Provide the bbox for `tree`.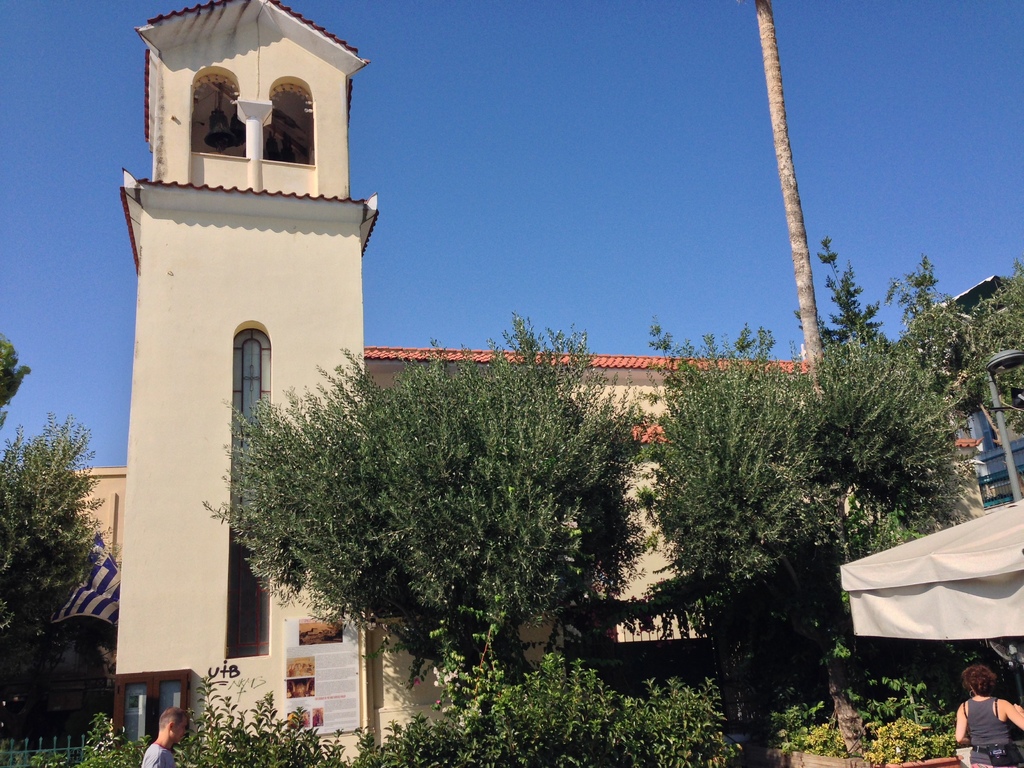
(left=0, top=332, right=27, bottom=424).
